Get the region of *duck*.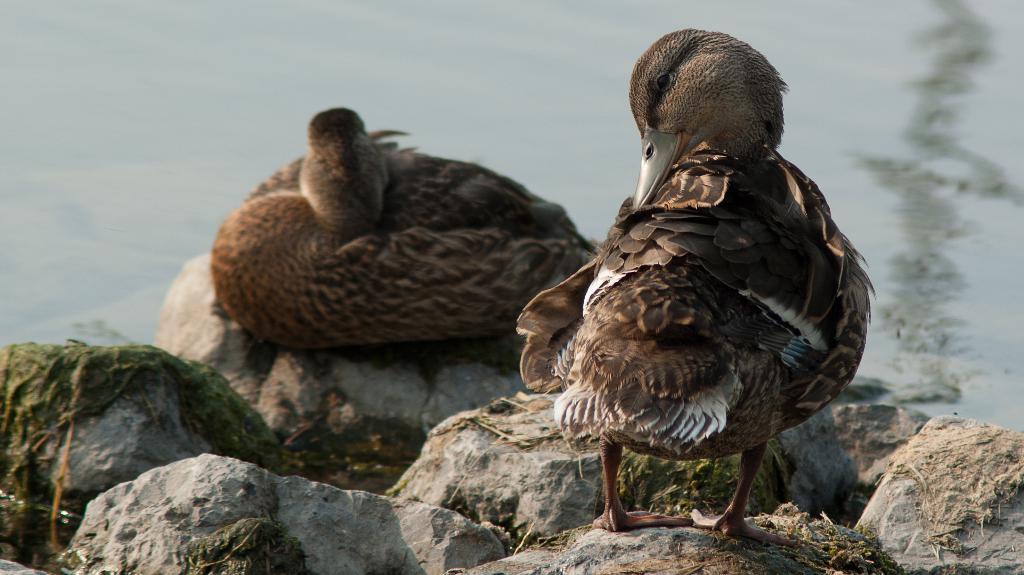
495 26 886 543.
